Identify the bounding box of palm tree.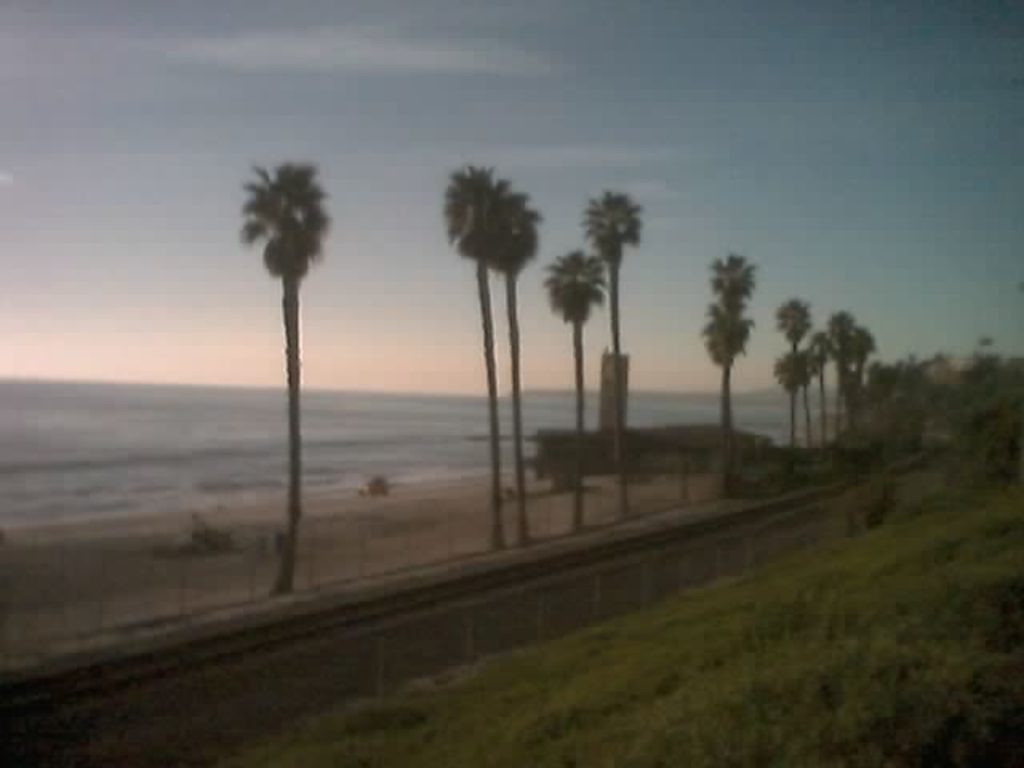
box=[707, 250, 758, 483].
